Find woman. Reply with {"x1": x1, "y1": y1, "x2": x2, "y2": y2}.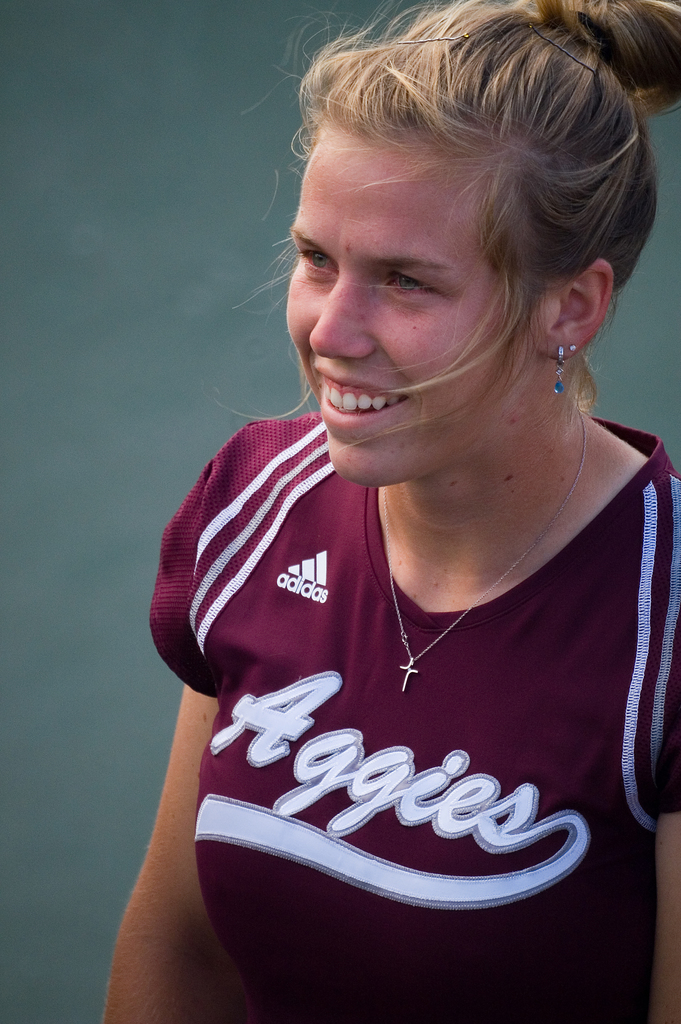
{"x1": 122, "y1": 0, "x2": 680, "y2": 1023}.
